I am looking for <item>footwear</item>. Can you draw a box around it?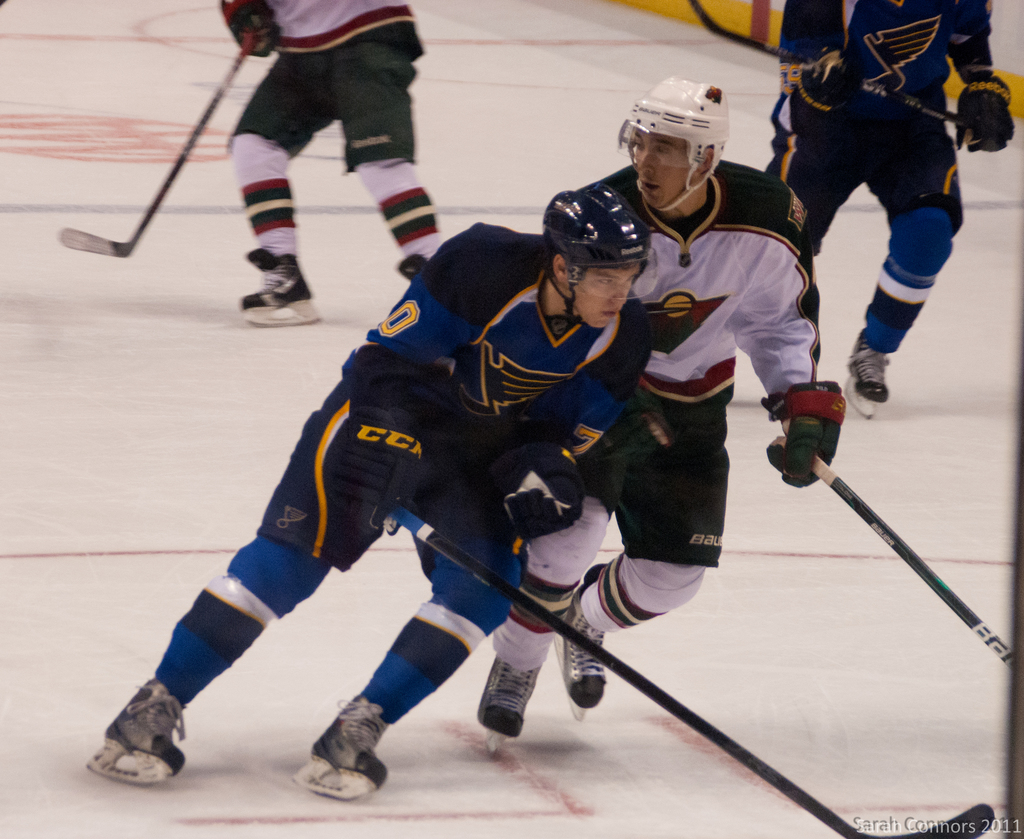
Sure, the bounding box is x1=476, y1=655, x2=540, y2=748.
